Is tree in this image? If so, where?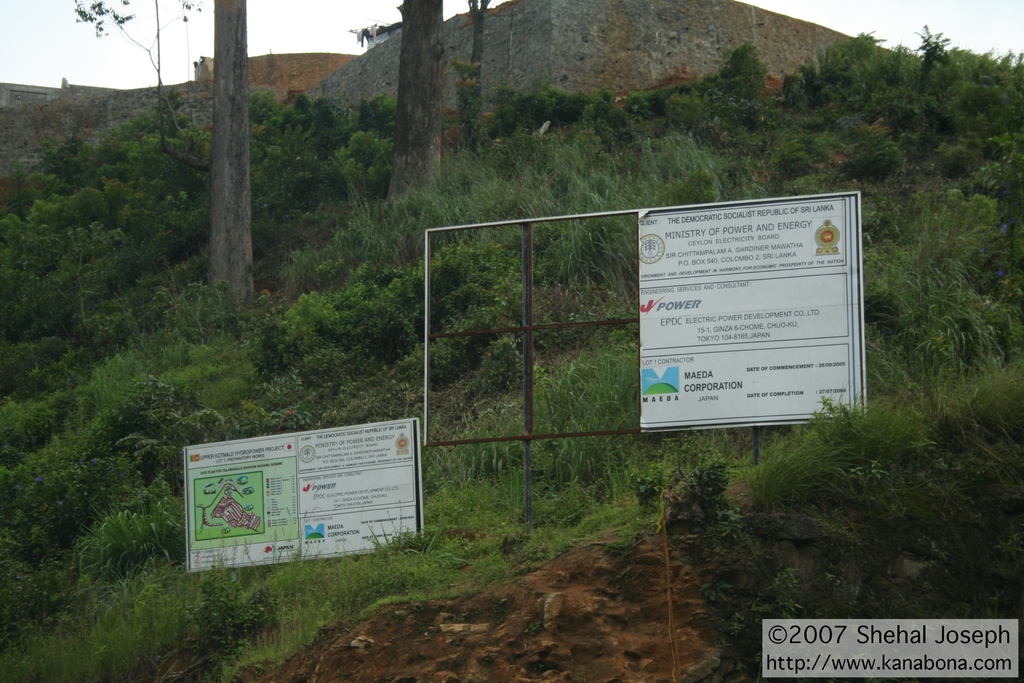
Yes, at <box>467,0,488,82</box>.
